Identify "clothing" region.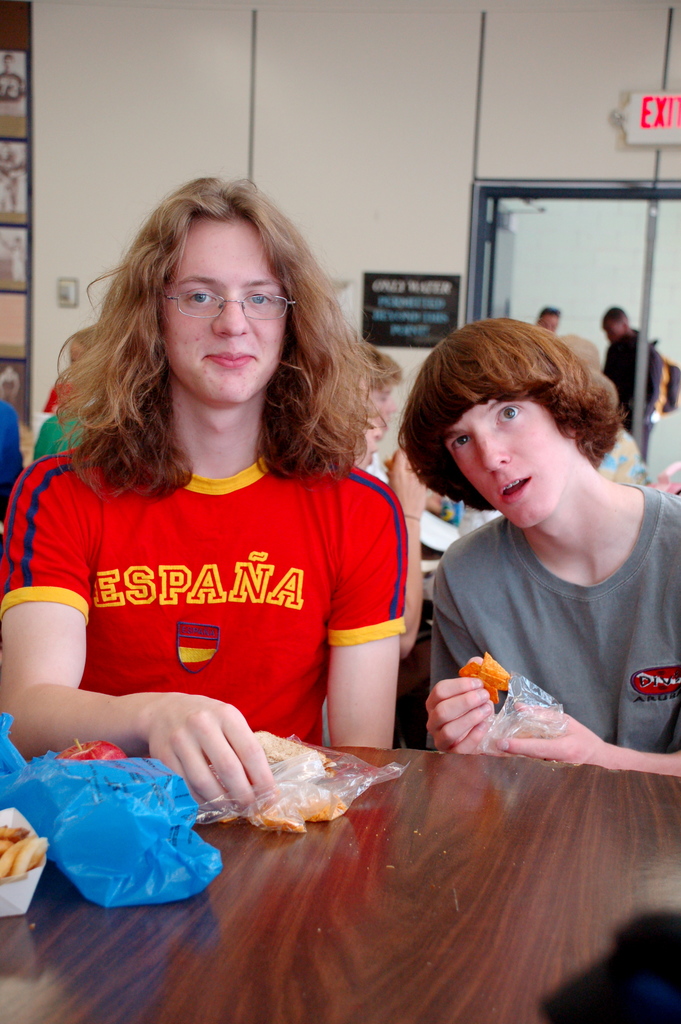
Region: [x1=602, y1=330, x2=668, y2=442].
